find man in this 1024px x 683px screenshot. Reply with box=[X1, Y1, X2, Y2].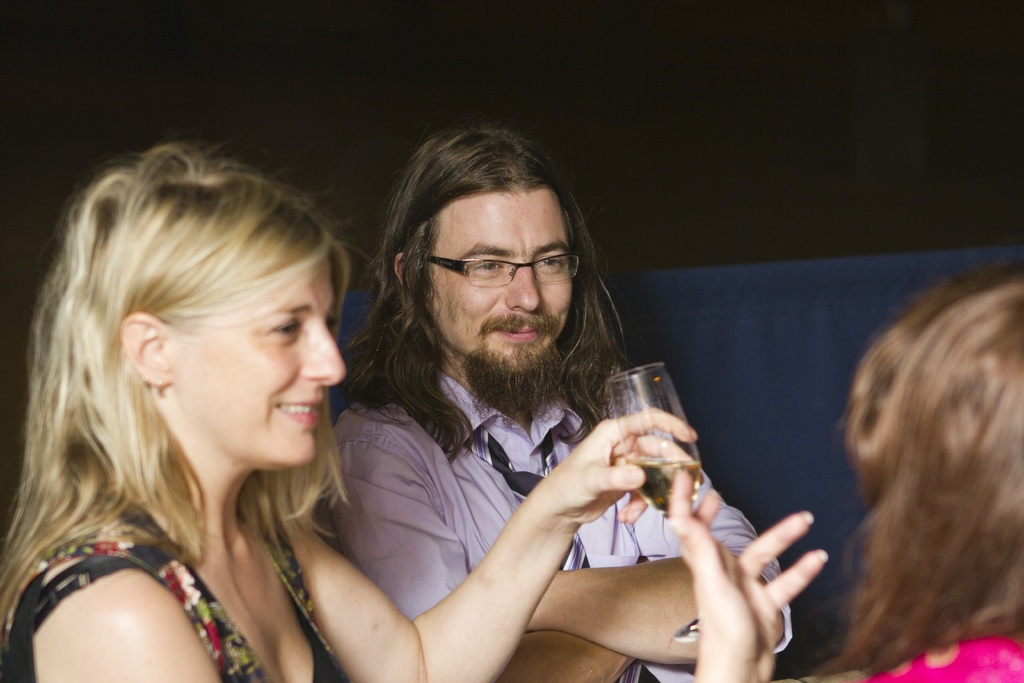
box=[316, 129, 792, 682].
